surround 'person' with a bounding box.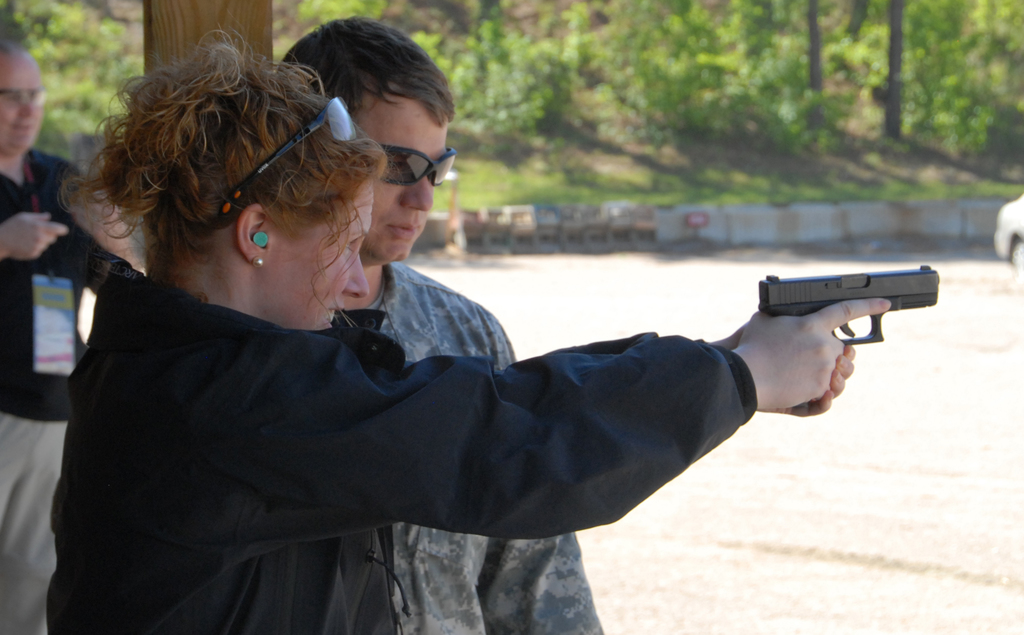
l=0, t=13, r=144, b=634.
